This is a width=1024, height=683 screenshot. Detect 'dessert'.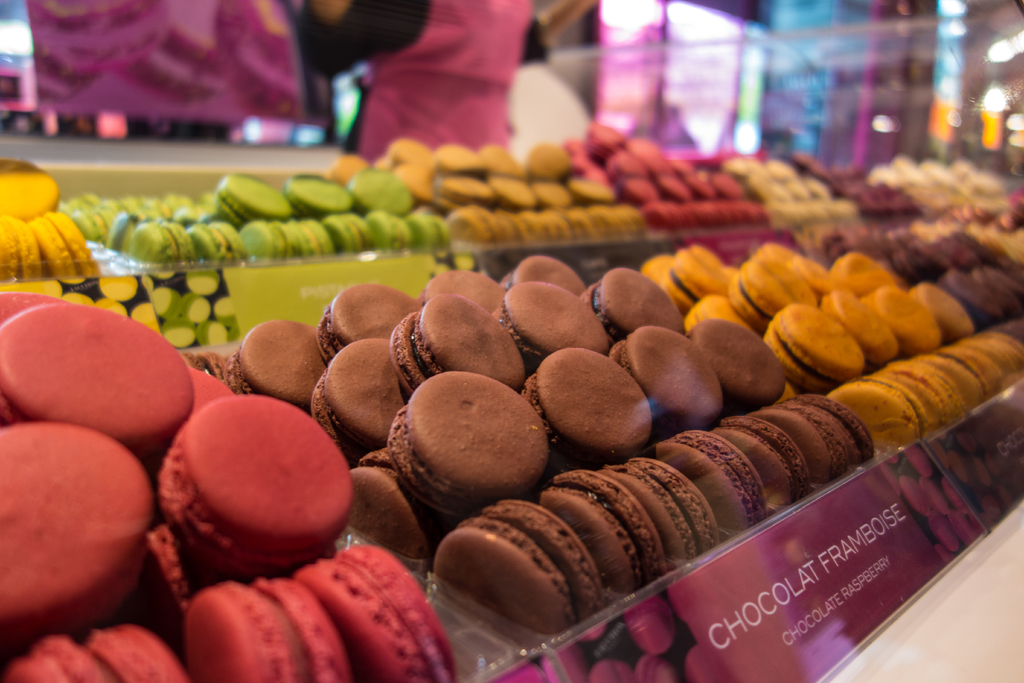
(x1=167, y1=398, x2=358, y2=575).
